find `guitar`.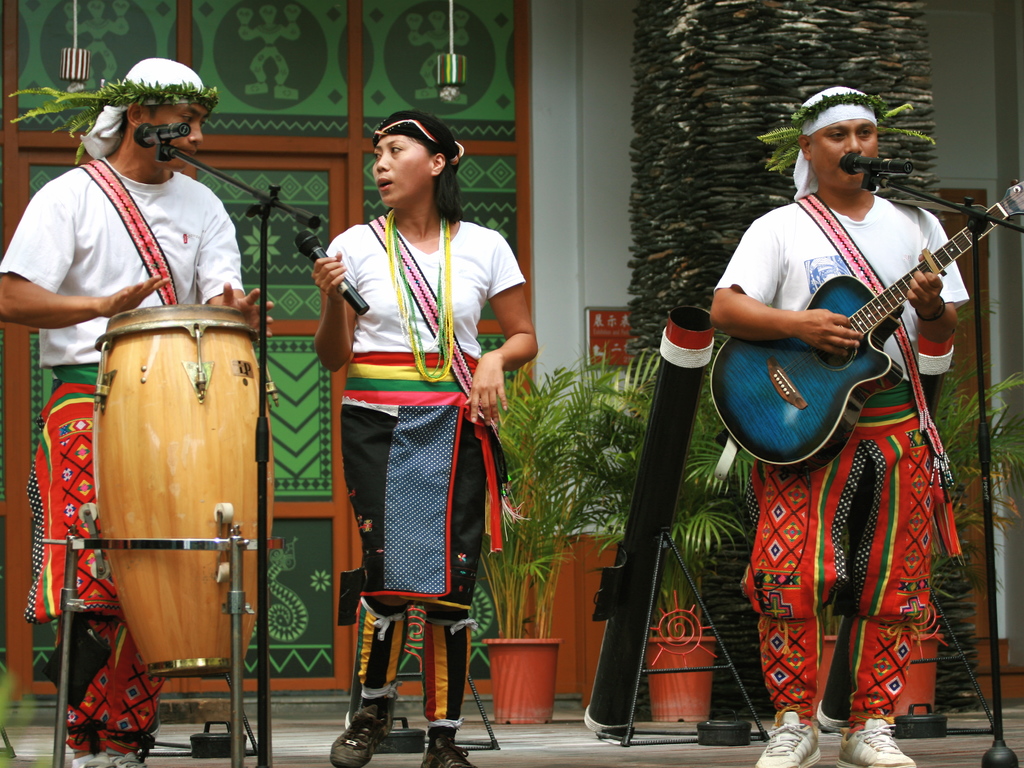
{"x1": 710, "y1": 179, "x2": 1023, "y2": 477}.
